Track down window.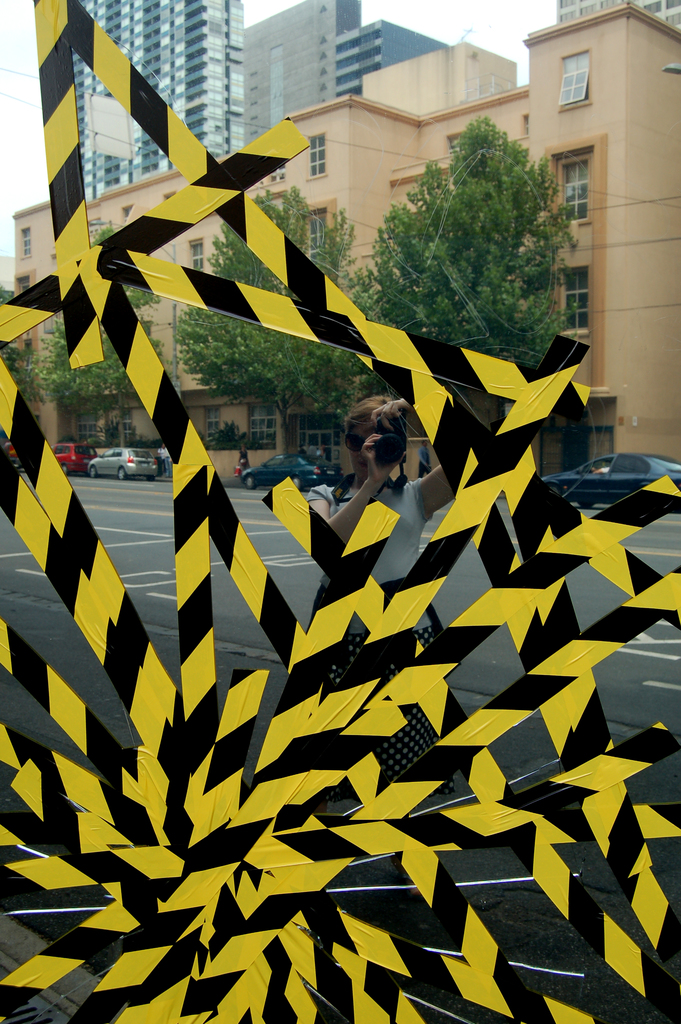
Tracked to 301,218,322,259.
